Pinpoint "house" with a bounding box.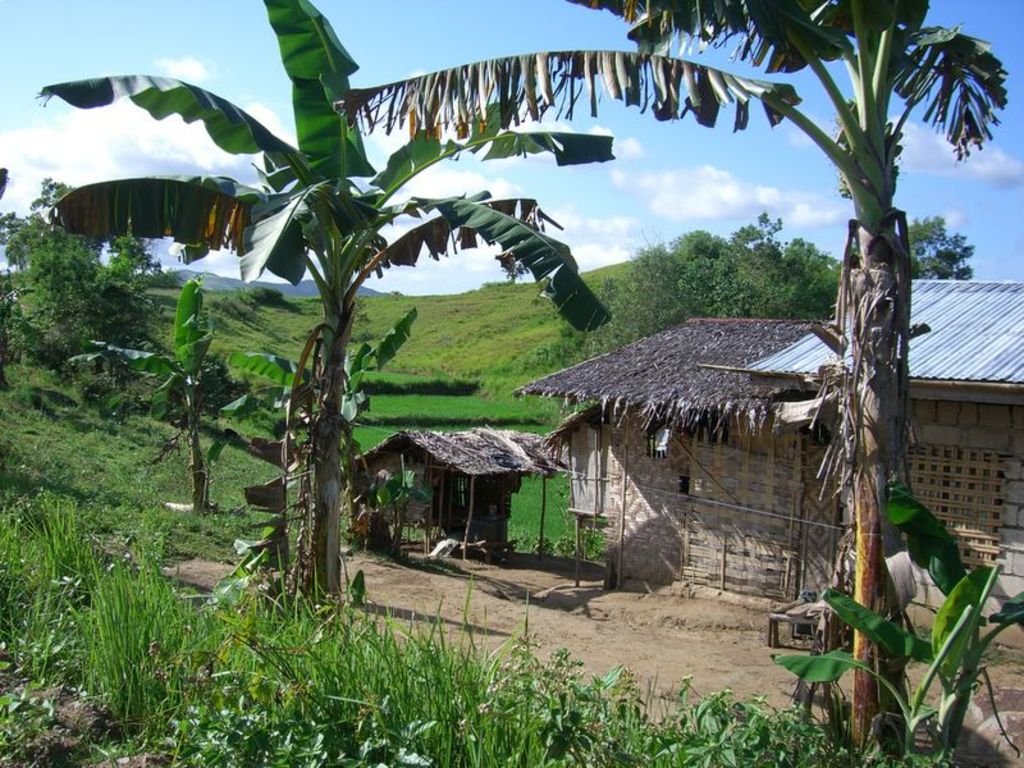
[507, 283, 1023, 603].
